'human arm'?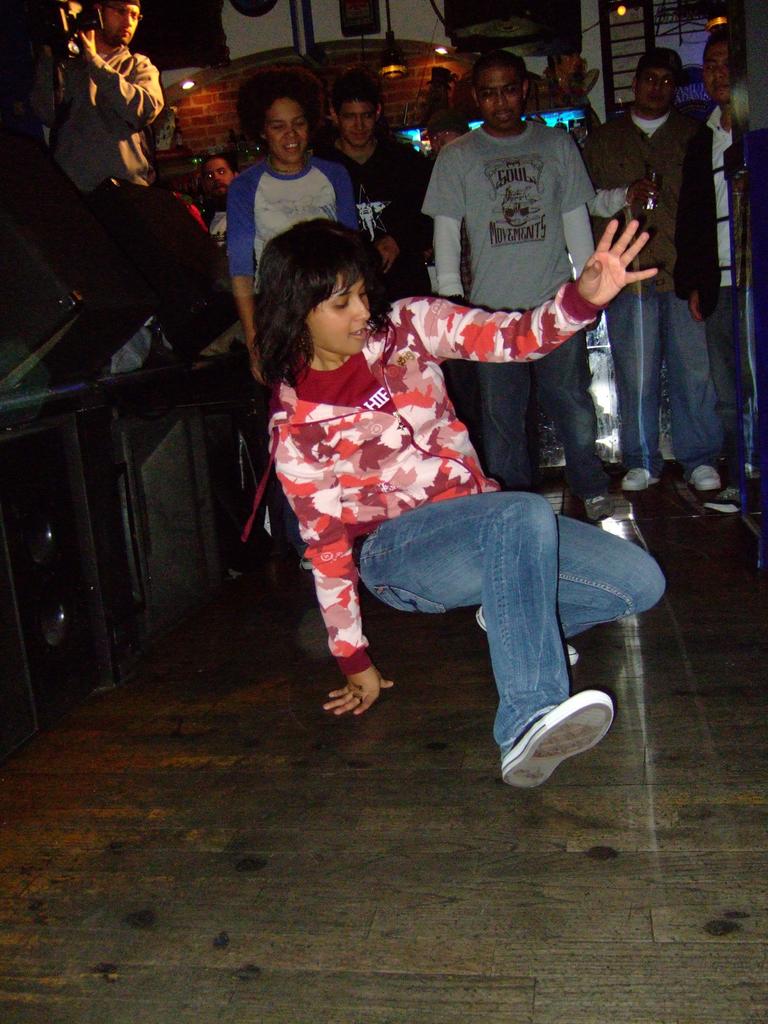
(x1=375, y1=151, x2=442, y2=294)
